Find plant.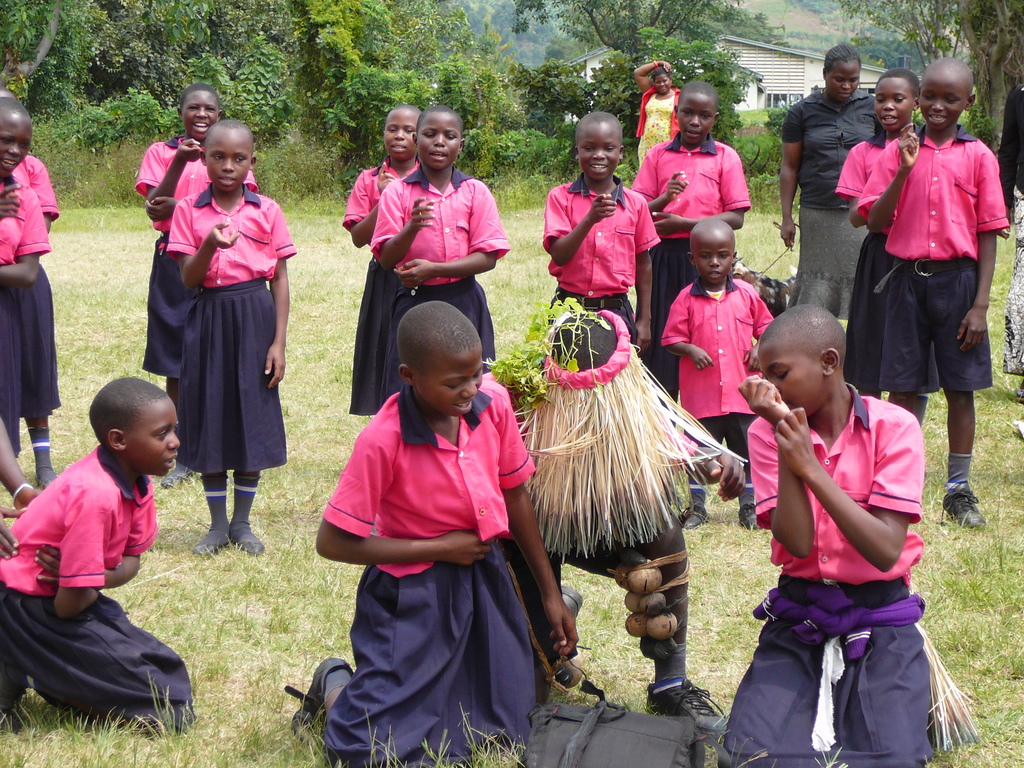
Rect(437, 704, 529, 767).
